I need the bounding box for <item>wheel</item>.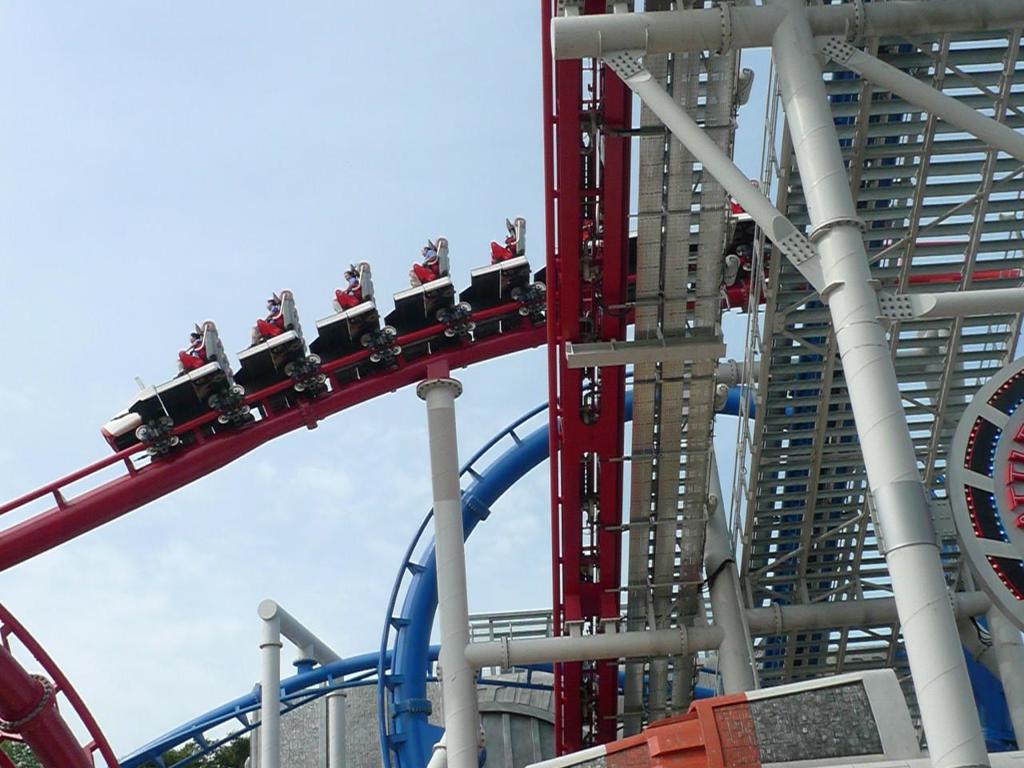
Here it is: (370,354,380,363).
